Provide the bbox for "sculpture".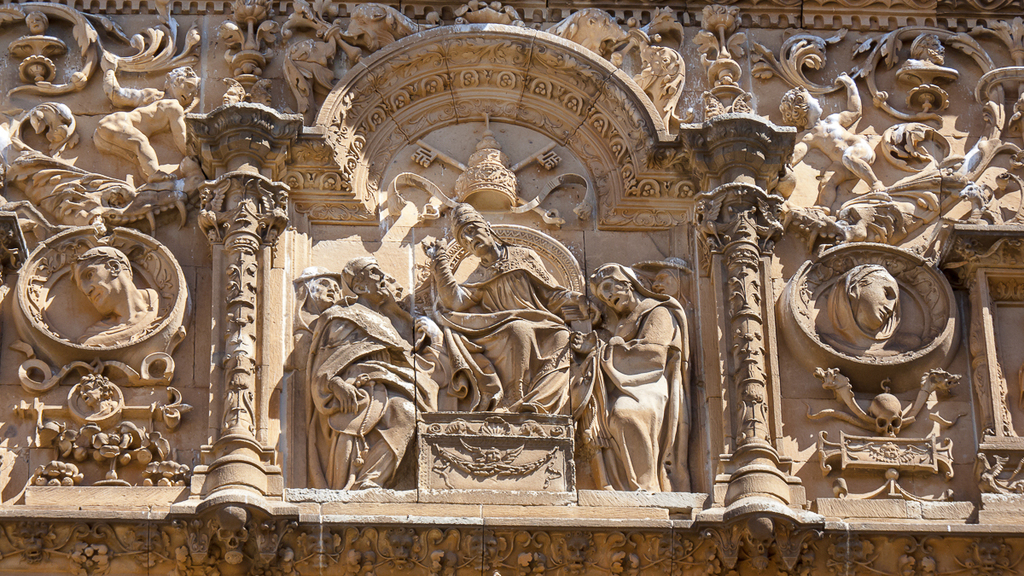
select_region(422, 202, 606, 417).
